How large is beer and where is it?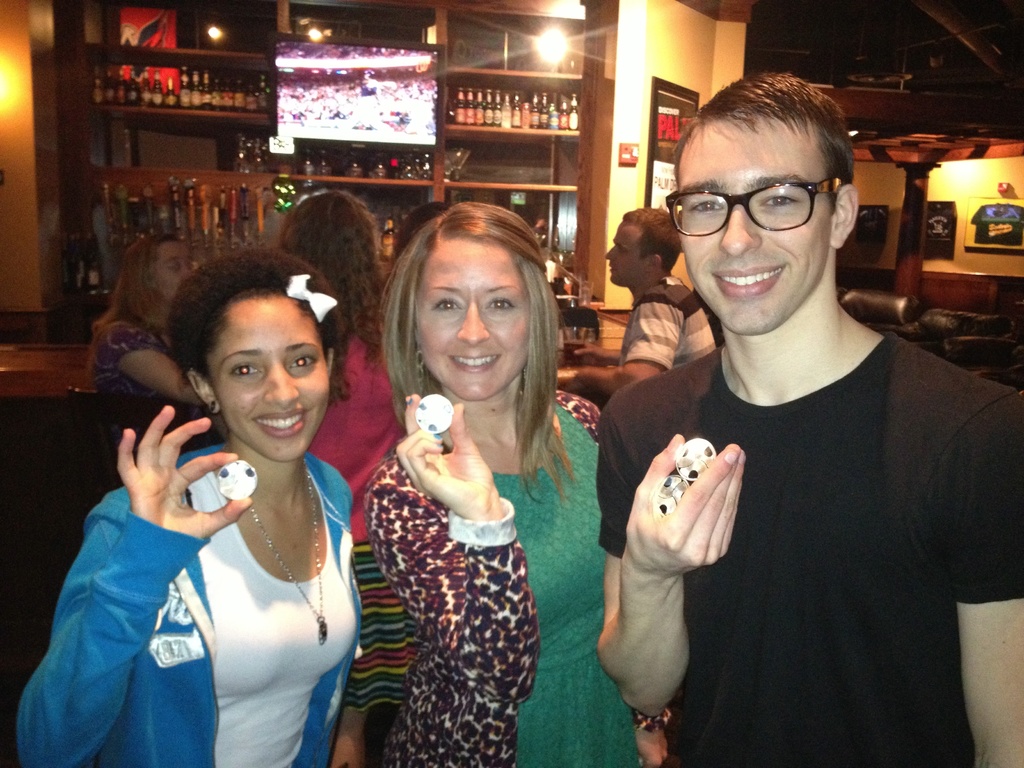
Bounding box: <box>90,70,100,104</box>.
